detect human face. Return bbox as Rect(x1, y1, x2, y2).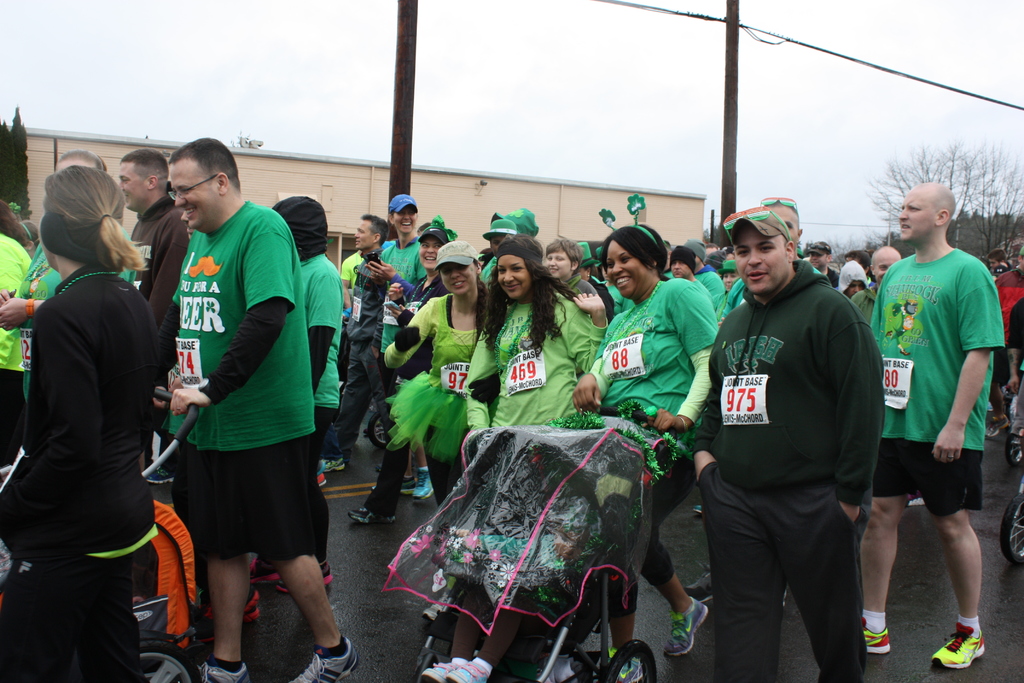
Rect(419, 234, 444, 269).
